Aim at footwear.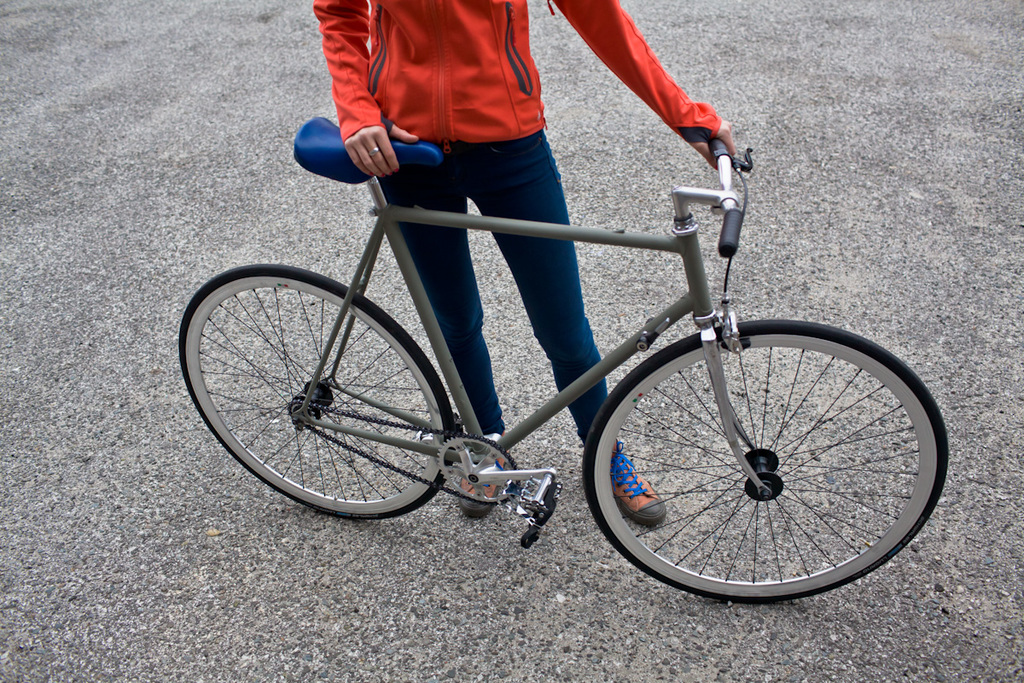
Aimed at <region>453, 447, 499, 511</region>.
